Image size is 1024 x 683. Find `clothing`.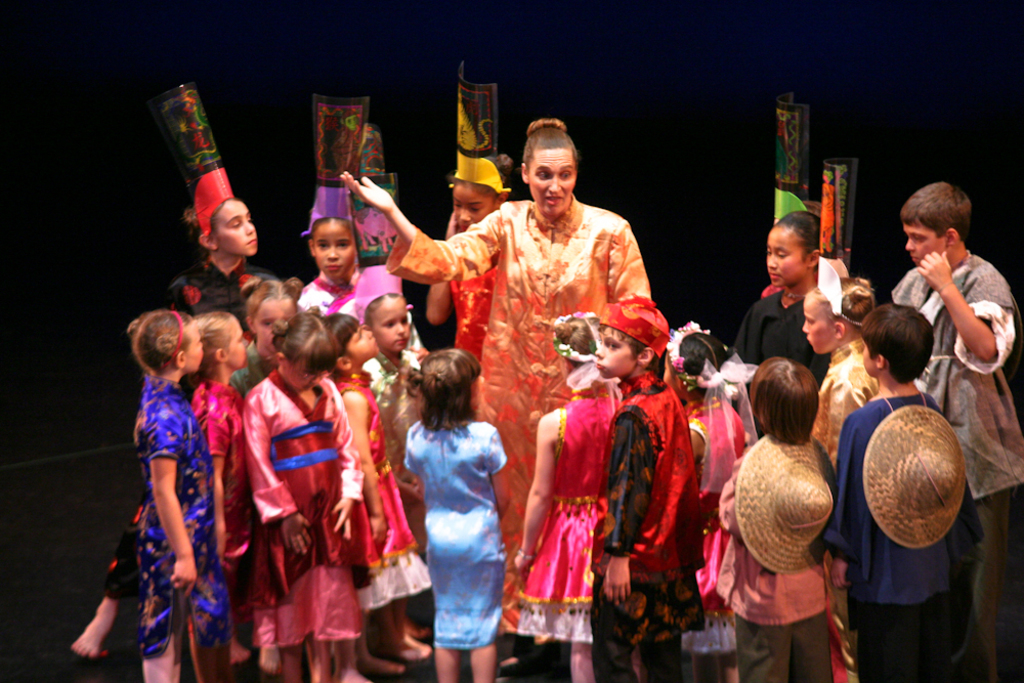
rect(396, 381, 515, 644).
